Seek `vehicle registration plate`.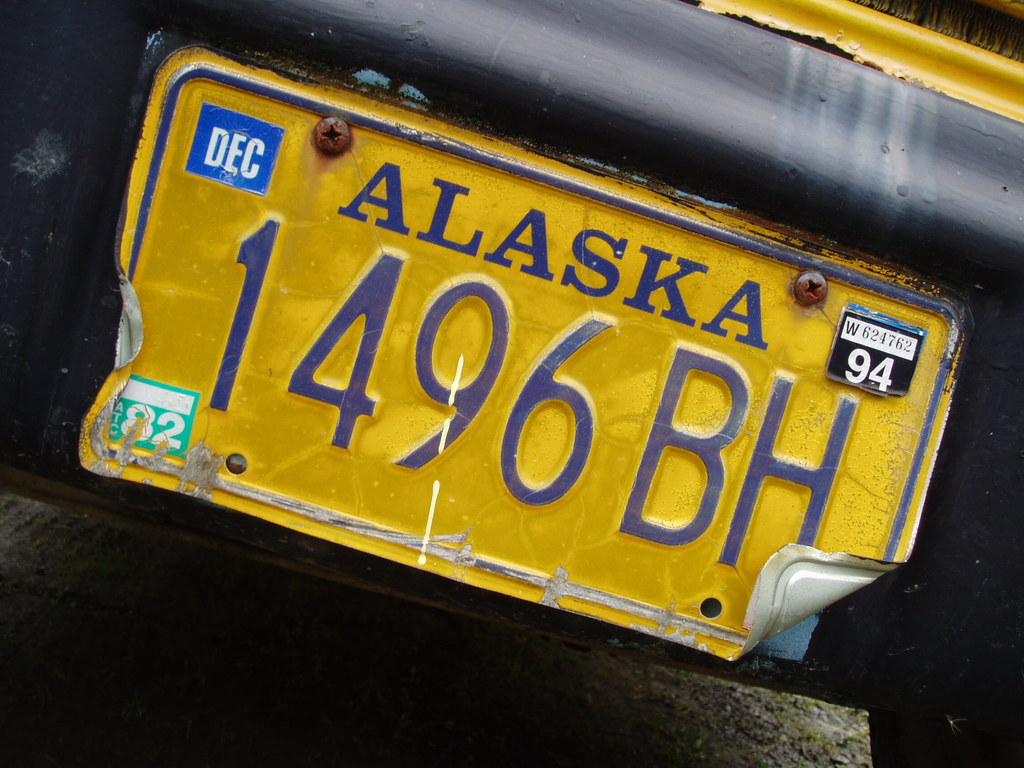
(left=74, top=35, right=980, bottom=662).
